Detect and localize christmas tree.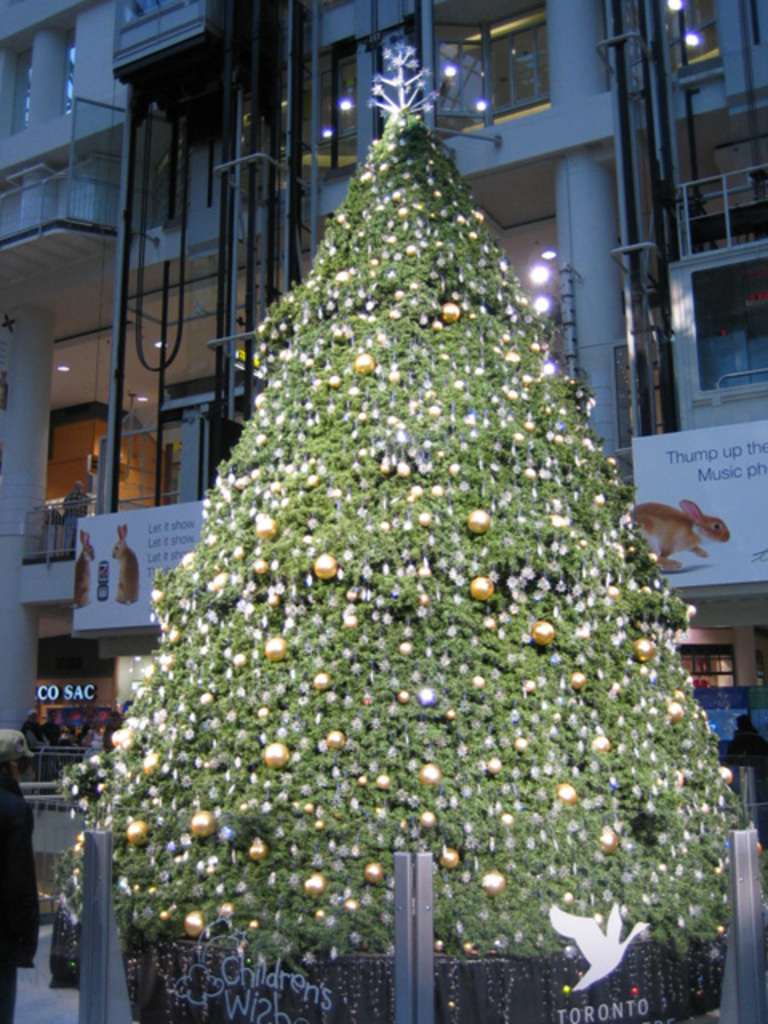
Localized at x1=42, y1=40, x2=739, y2=982.
